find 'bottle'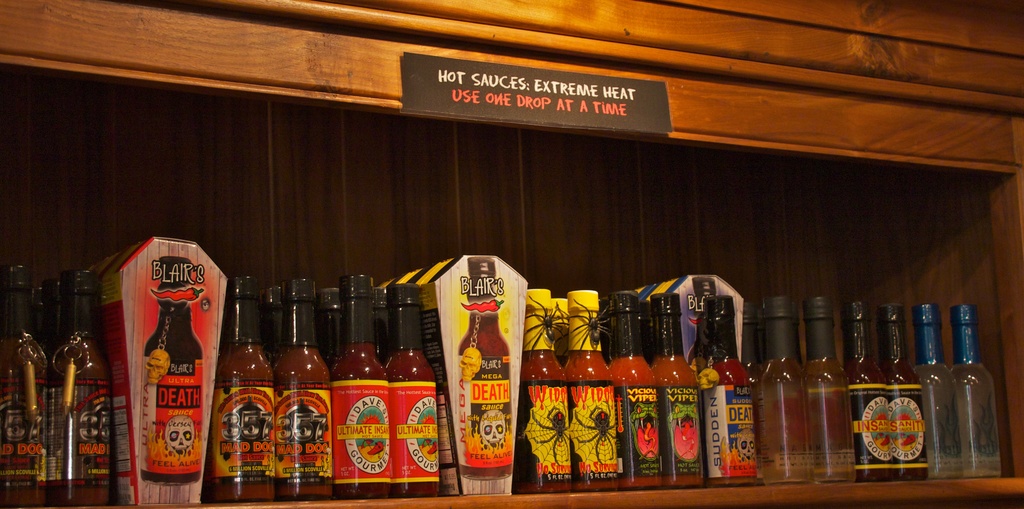
left=561, top=287, right=618, bottom=495
